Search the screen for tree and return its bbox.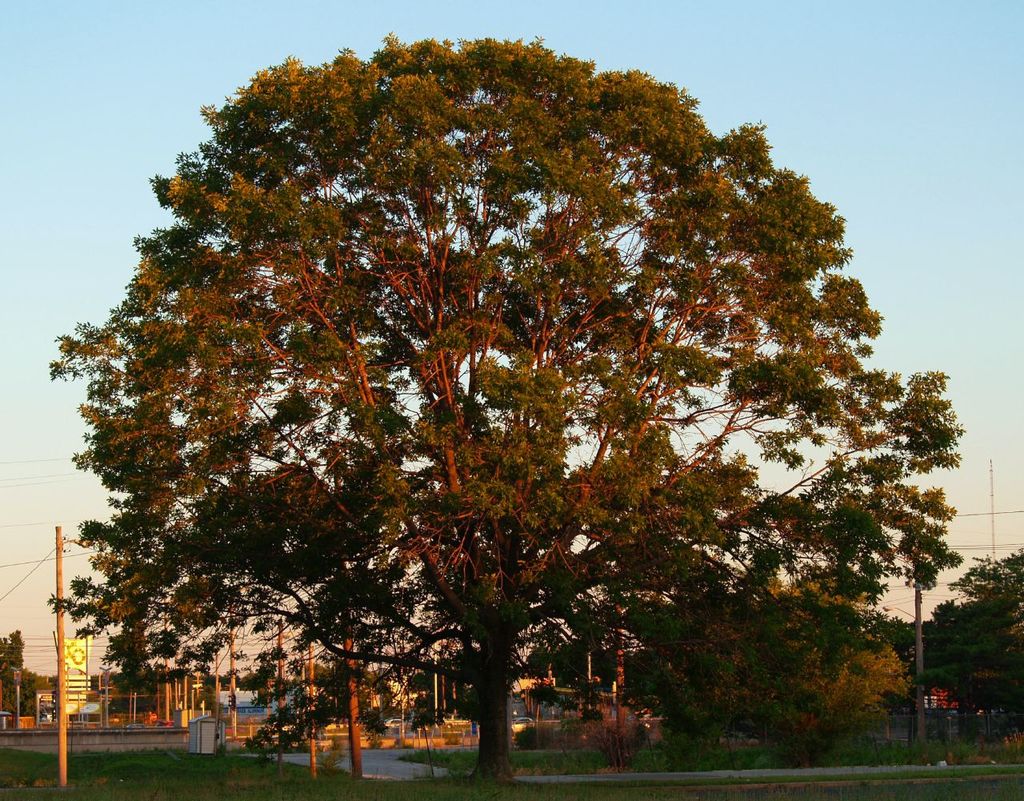
Found: box(48, 28, 960, 795).
